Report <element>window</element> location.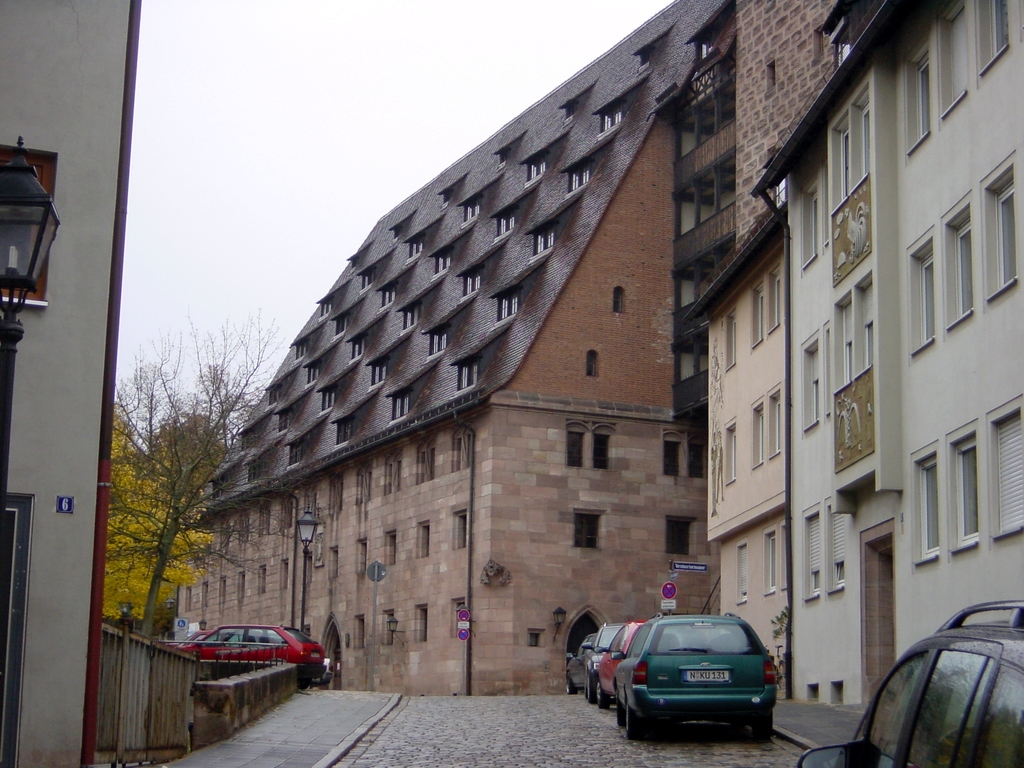
Report: l=980, t=152, r=1020, b=303.
